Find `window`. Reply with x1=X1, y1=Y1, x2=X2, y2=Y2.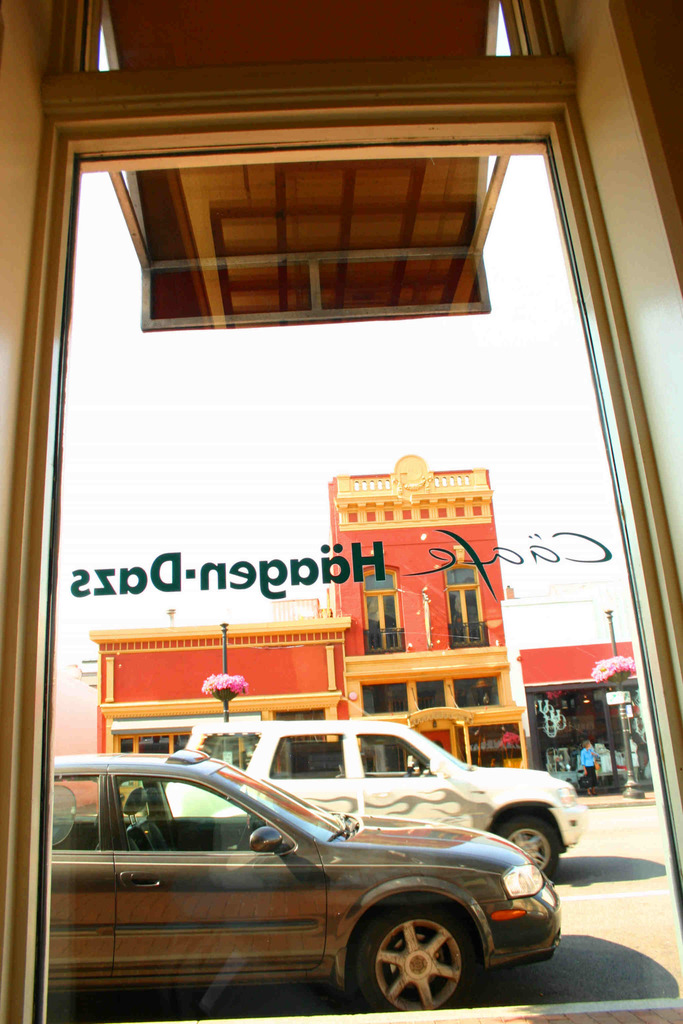
x1=162, y1=784, x2=248, y2=824.
